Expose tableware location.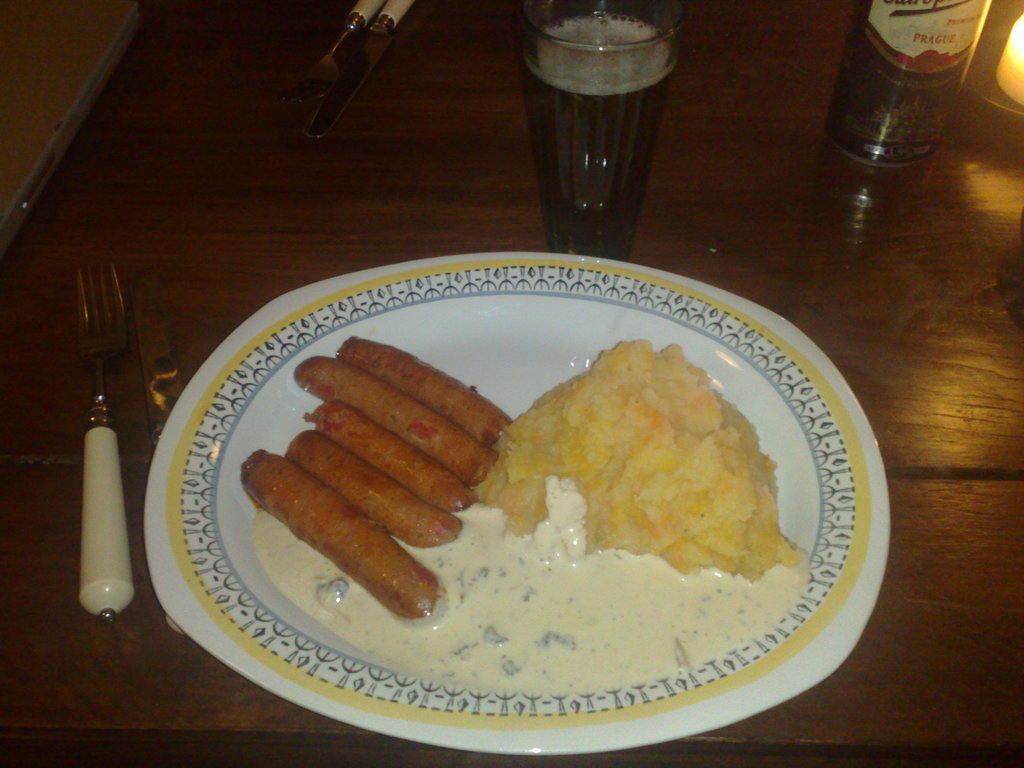
Exposed at <bbox>282, 0, 387, 105</bbox>.
